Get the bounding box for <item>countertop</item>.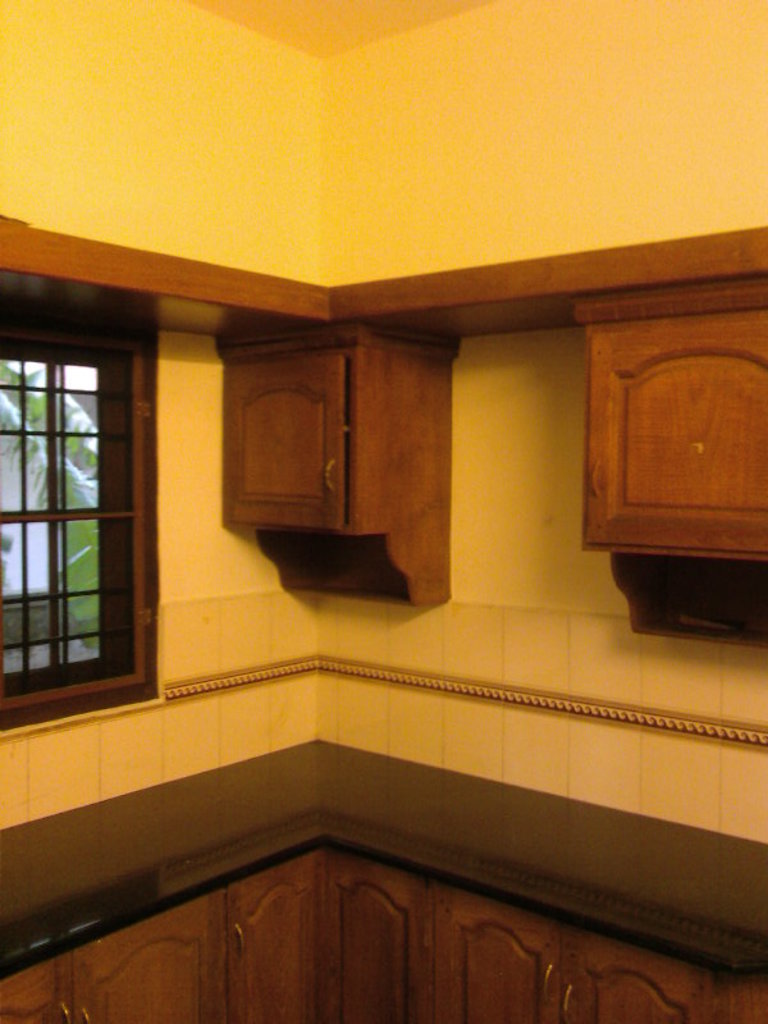
x1=0 y1=727 x2=767 y2=1021.
